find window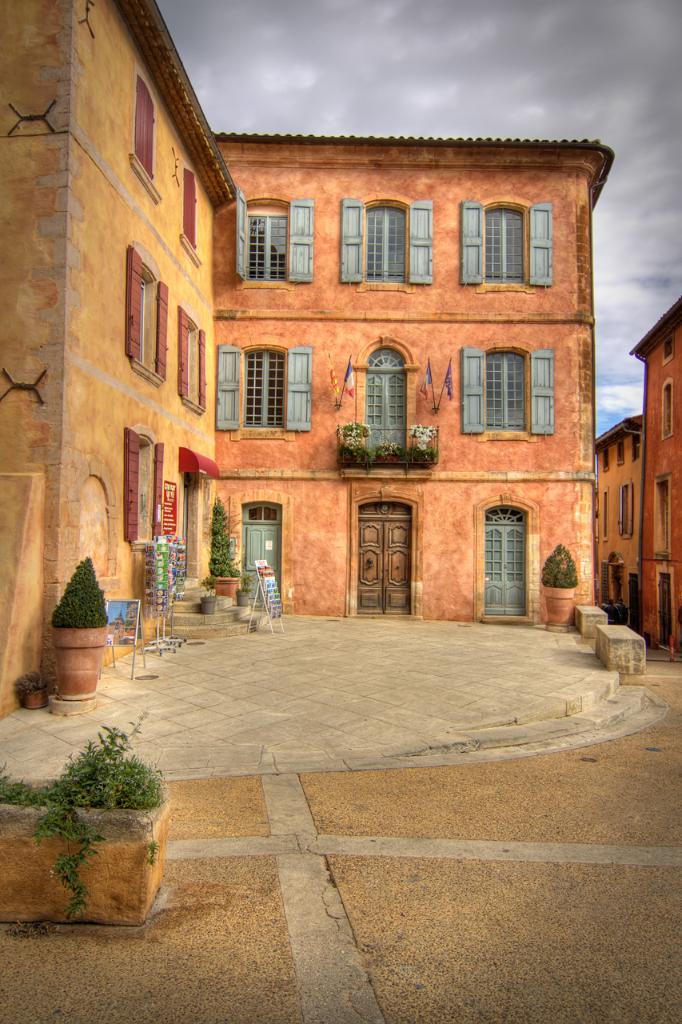
select_region(486, 354, 532, 434)
